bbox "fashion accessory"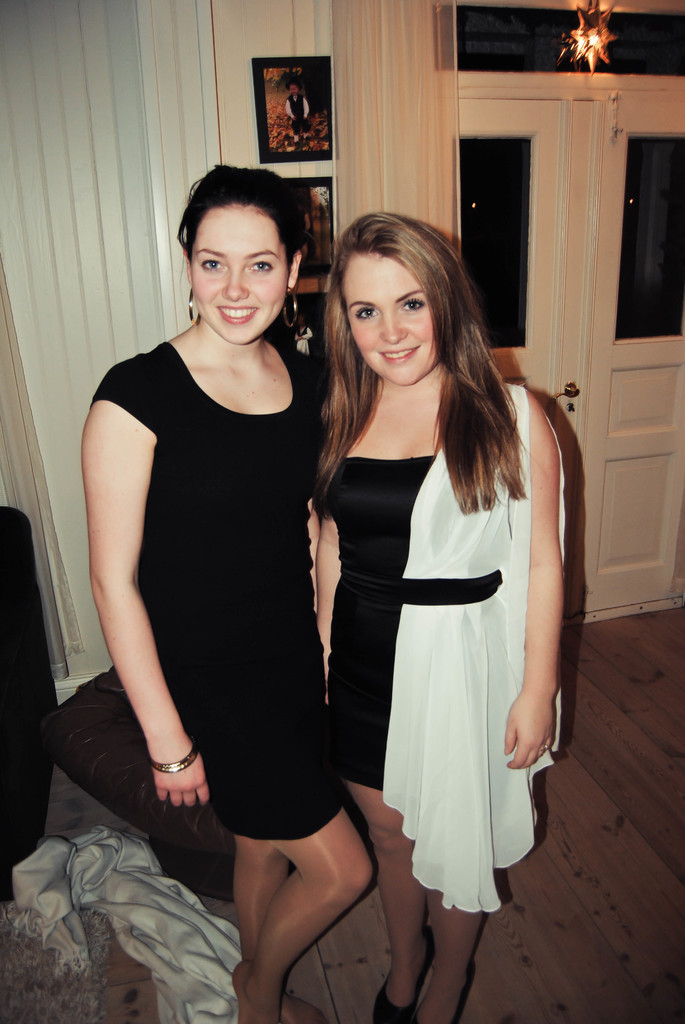
[281, 285, 300, 329]
